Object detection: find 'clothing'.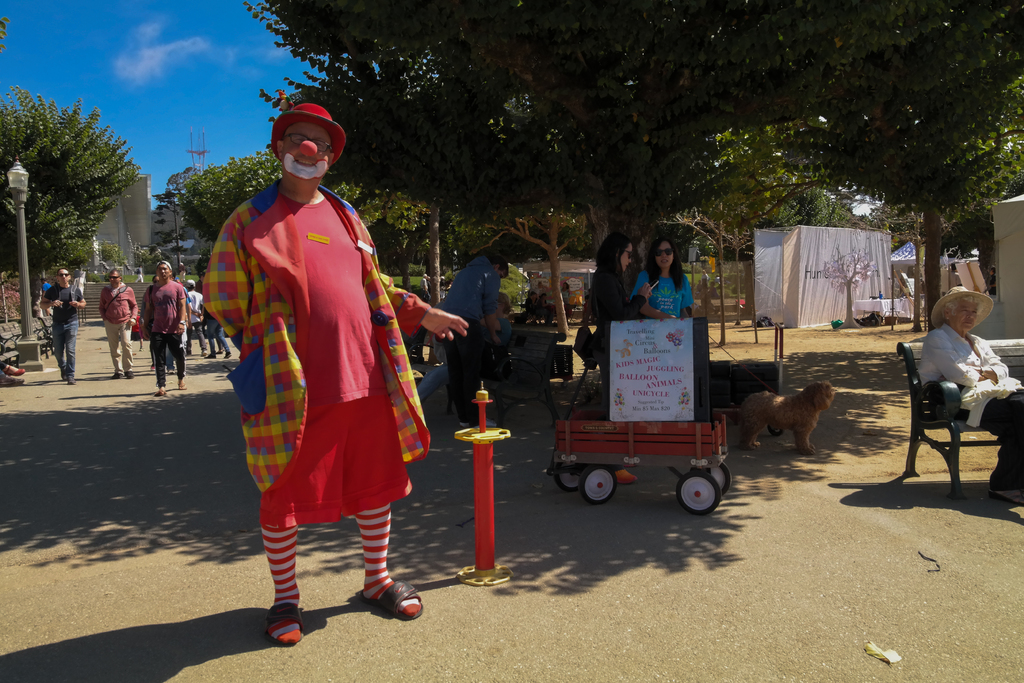
[x1=38, y1=279, x2=50, y2=322].
